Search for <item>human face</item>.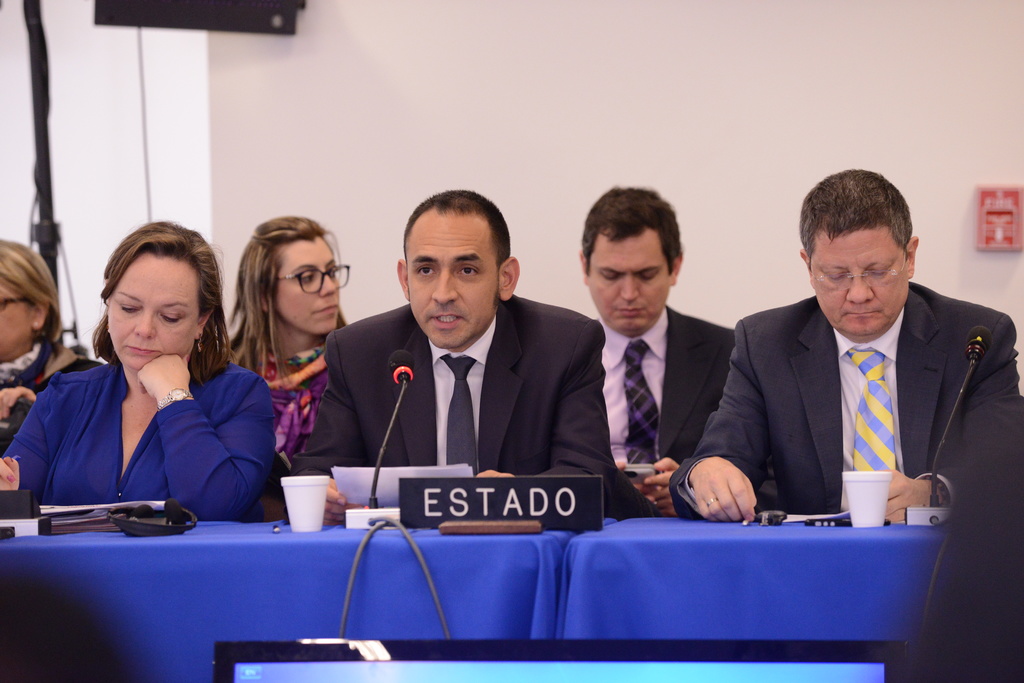
Found at 274:239:350:332.
